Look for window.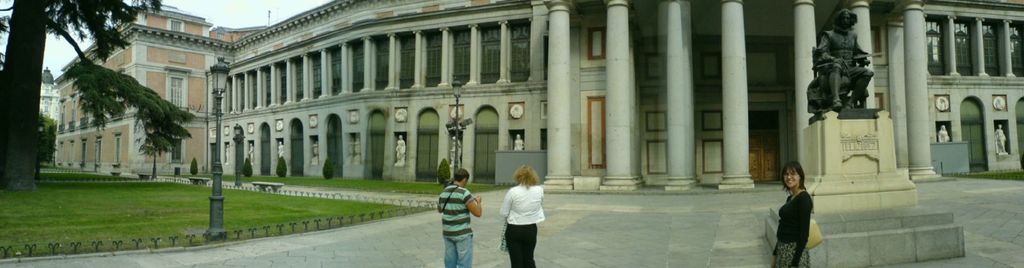
Found: x1=92 y1=137 x2=106 y2=163.
